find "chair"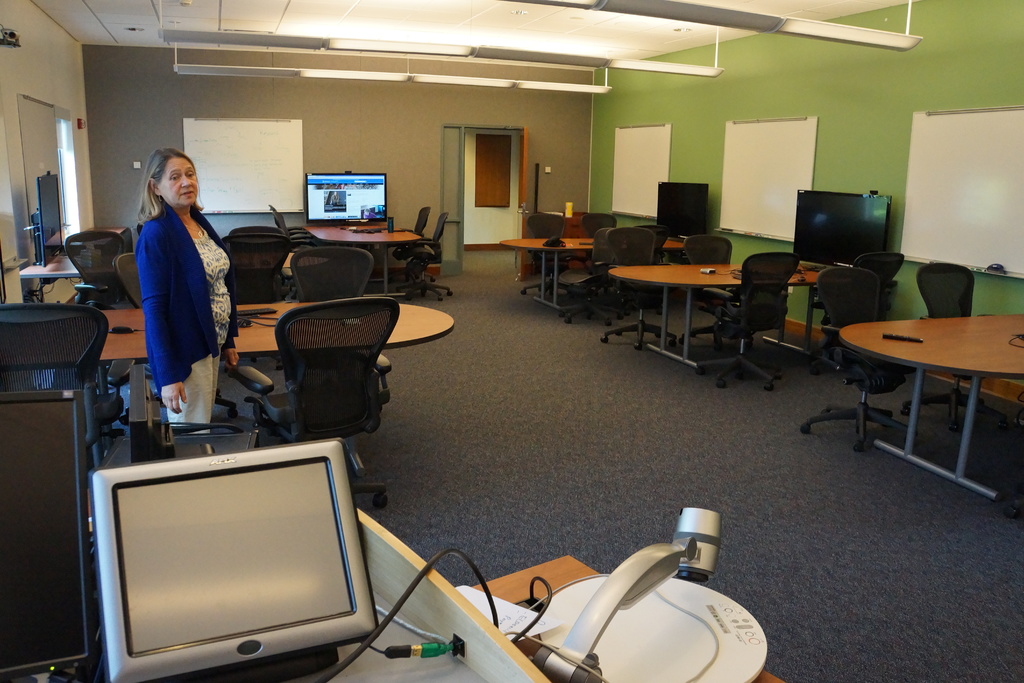
Rect(392, 202, 428, 278)
